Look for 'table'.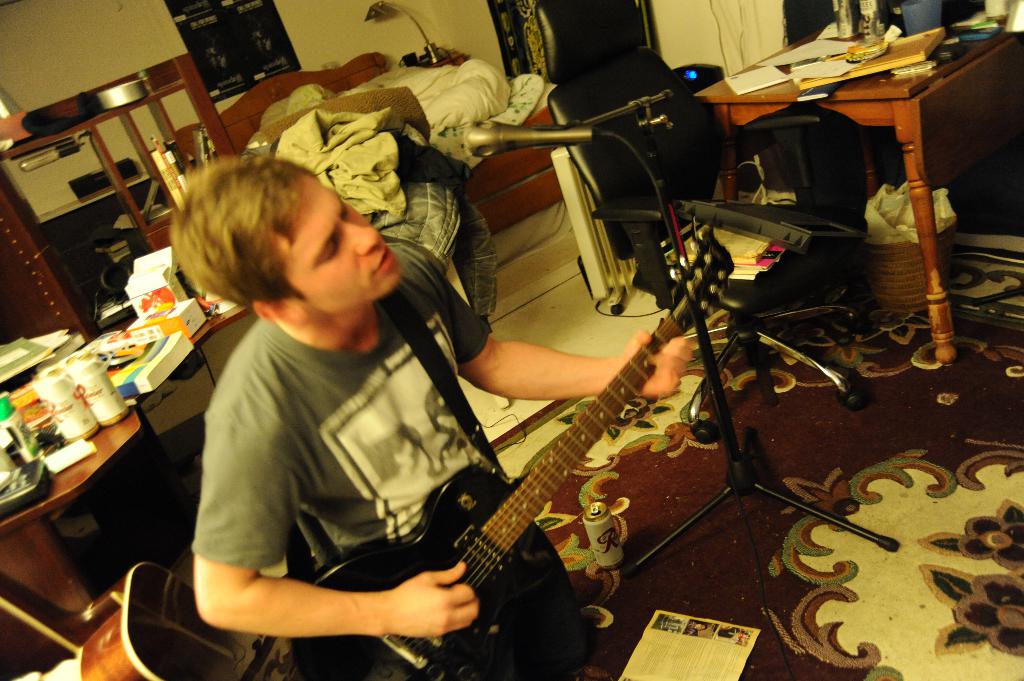
Found: box(695, 28, 1023, 368).
